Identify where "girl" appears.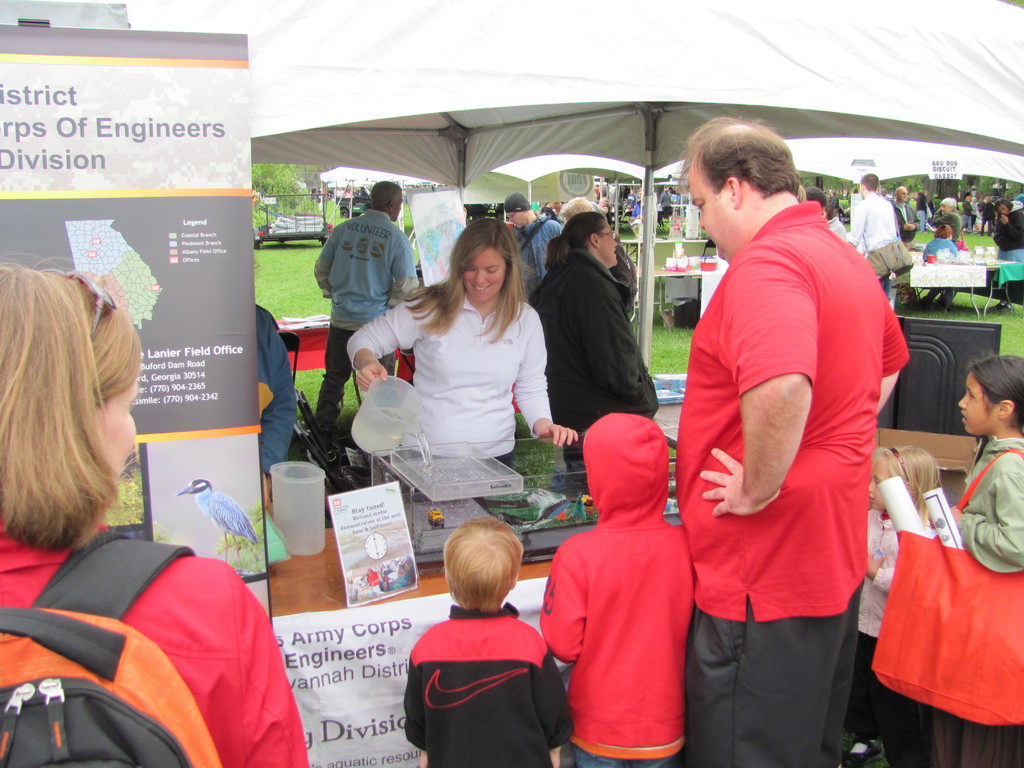
Appears at locate(848, 447, 950, 767).
